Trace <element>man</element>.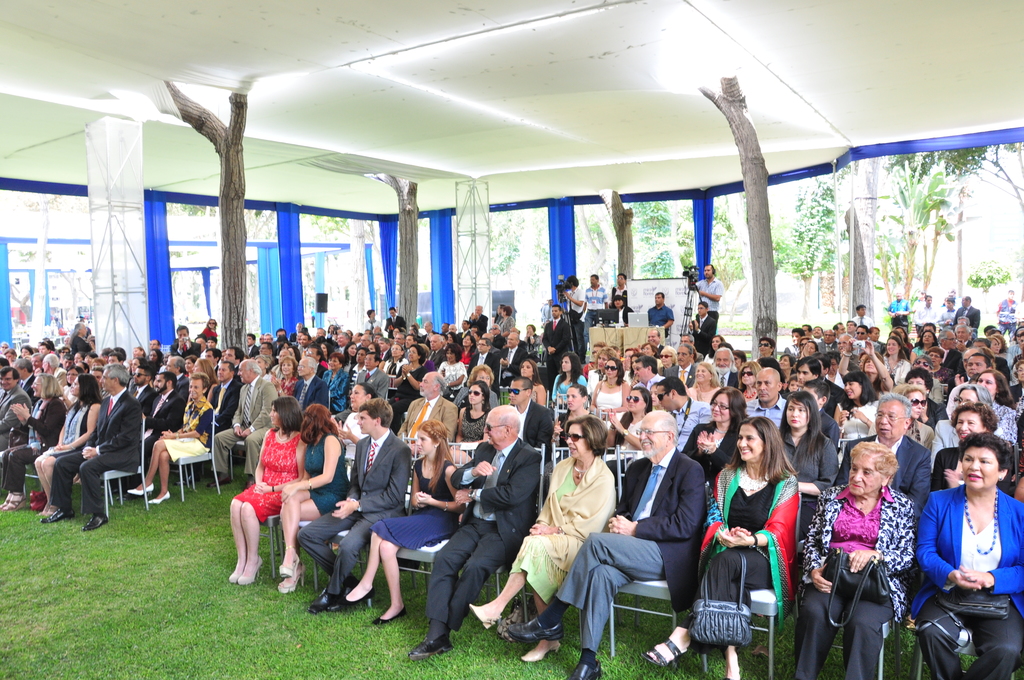
Traced to crop(948, 348, 984, 391).
